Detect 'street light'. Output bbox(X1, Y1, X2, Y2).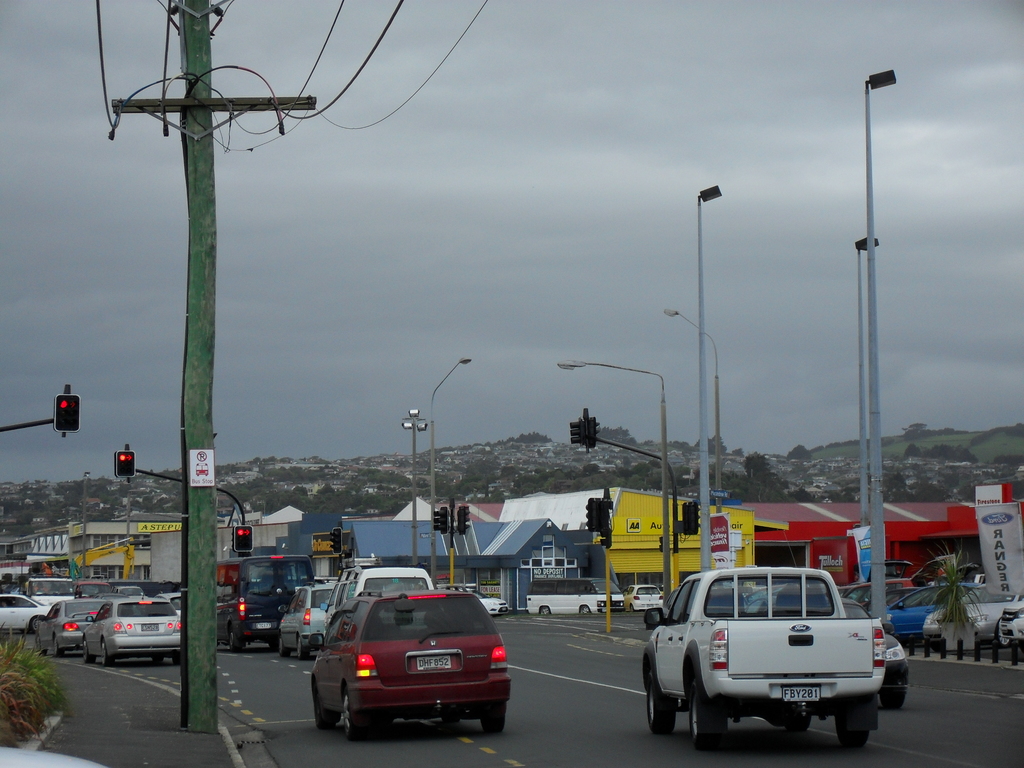
bbox(430, 349, 475, 524).
